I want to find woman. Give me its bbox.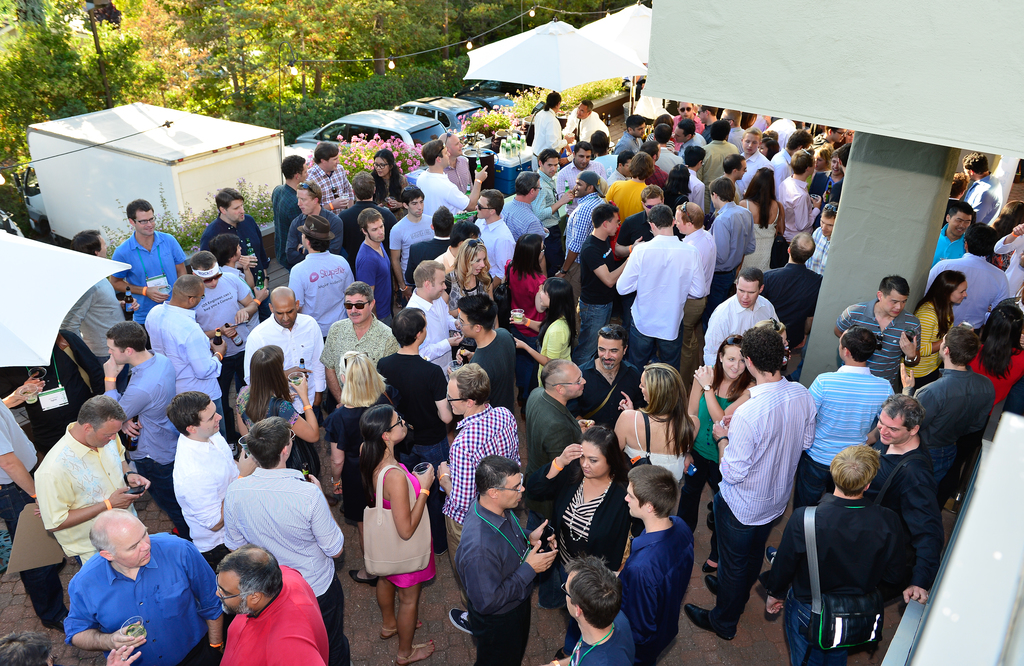
locate(942, 303, 1023, 508).
